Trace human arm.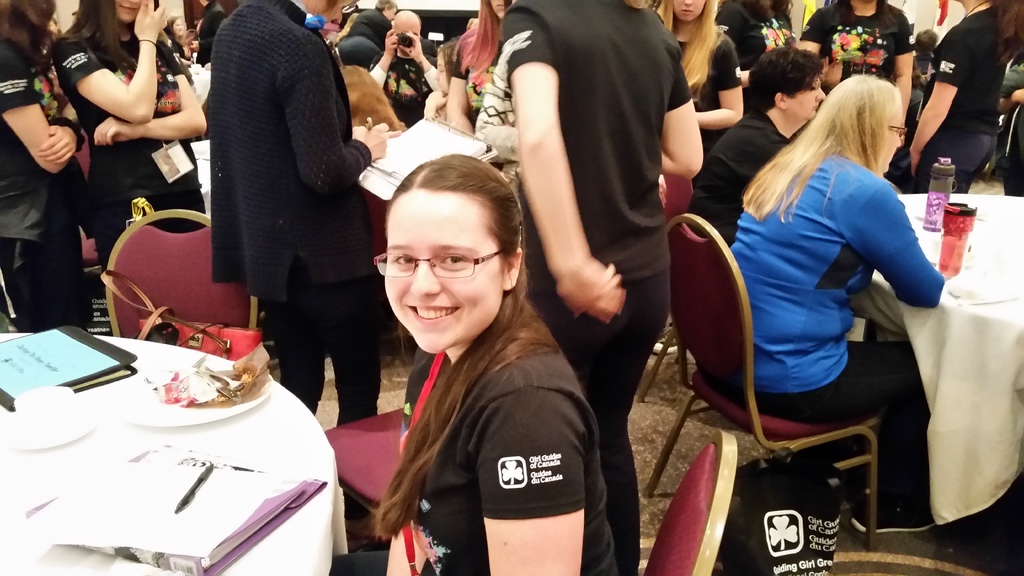
Traced to {"x1": 494, "y1": 47, "x2": 600, "y2": 320}.
